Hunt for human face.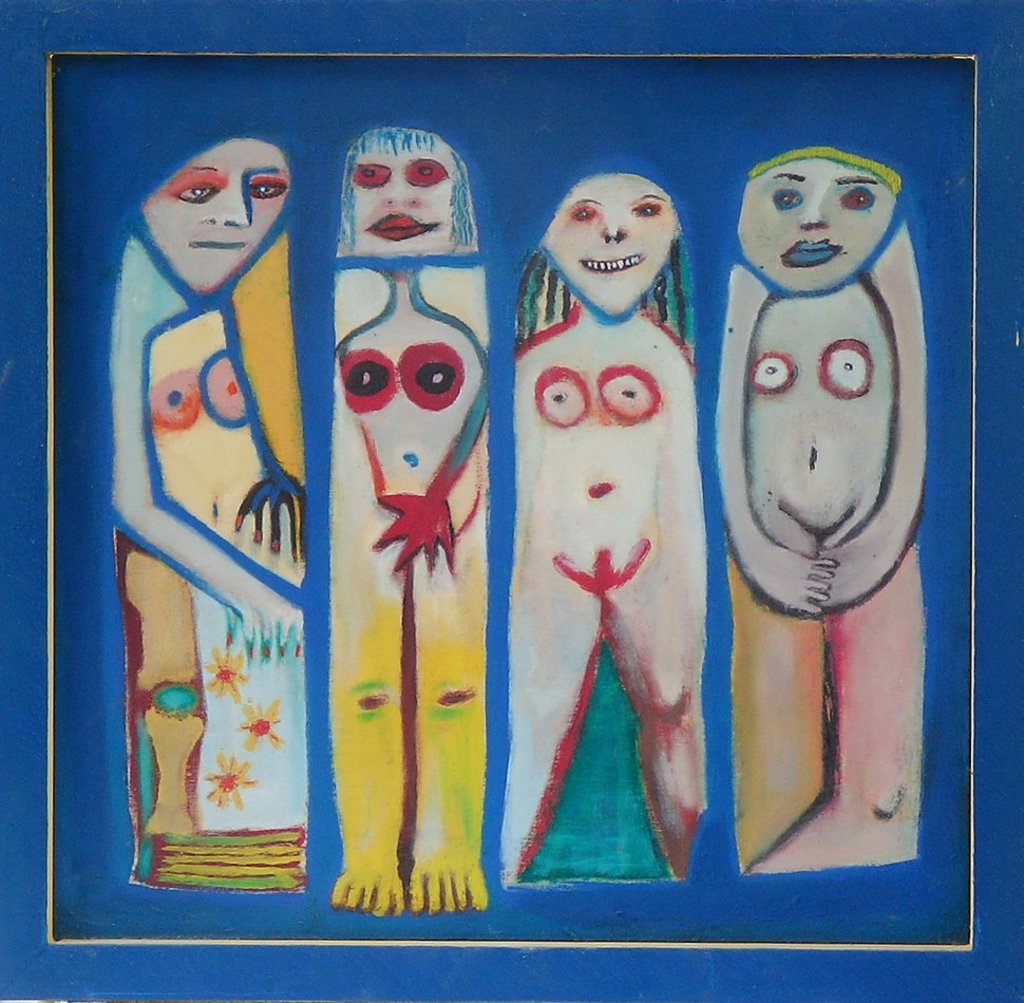
Hunted down at (x1=735, y1=158, x2=896, y2=289).
